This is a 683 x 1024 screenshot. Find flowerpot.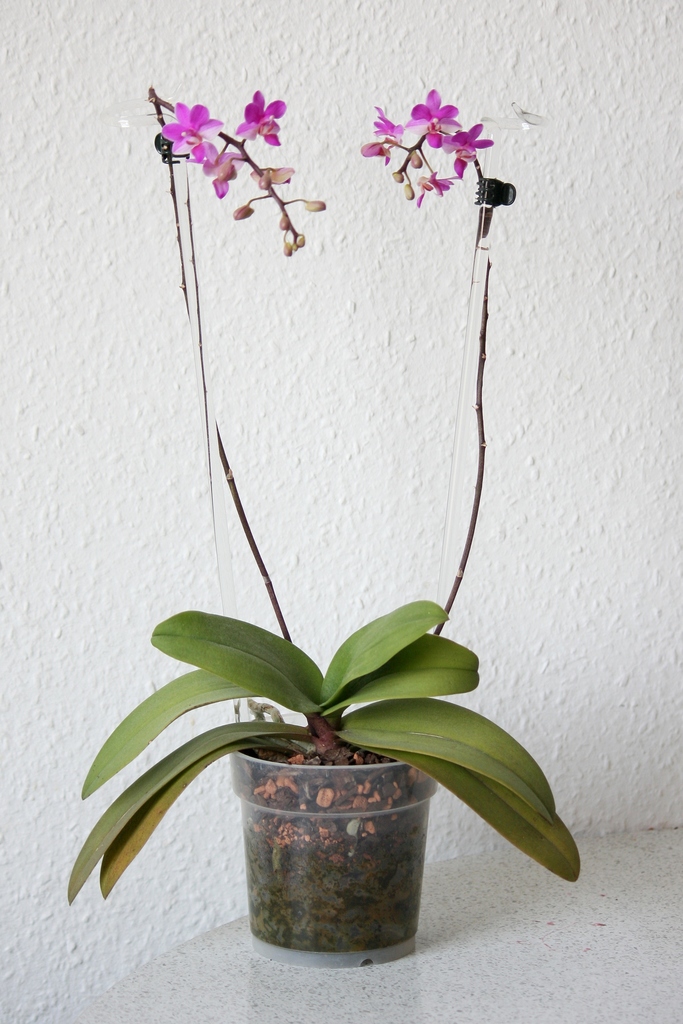
Bounding box: <bbox>232, 713, 437, 966</bbox>.
